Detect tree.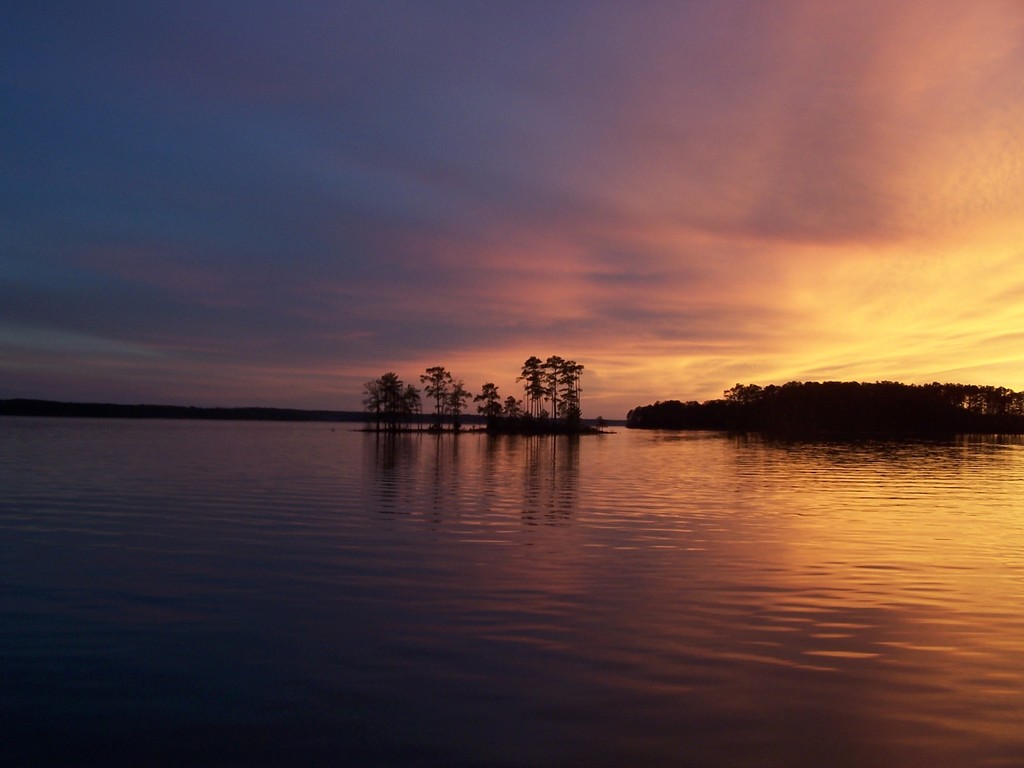
Detected at x1=440 y1=382 x2=473 y2=430.
